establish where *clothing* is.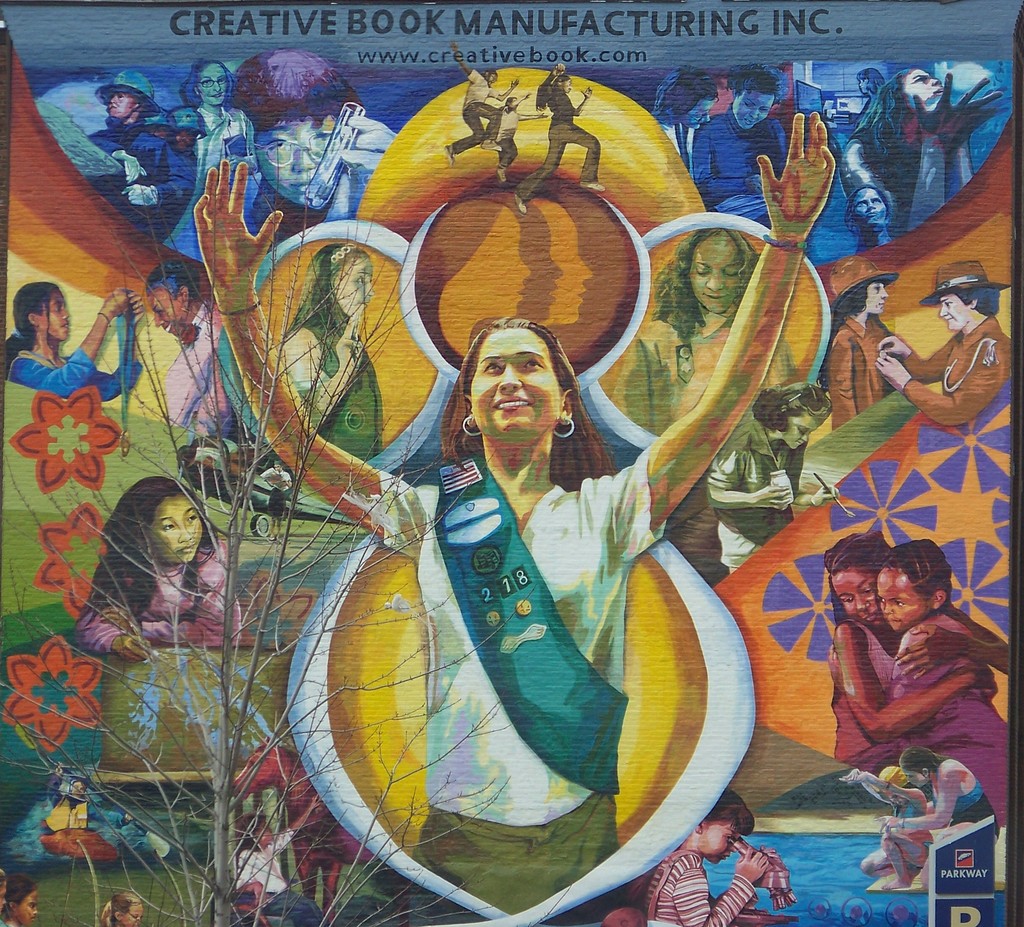
Established at l=821, t=314, r=900, b=436.
